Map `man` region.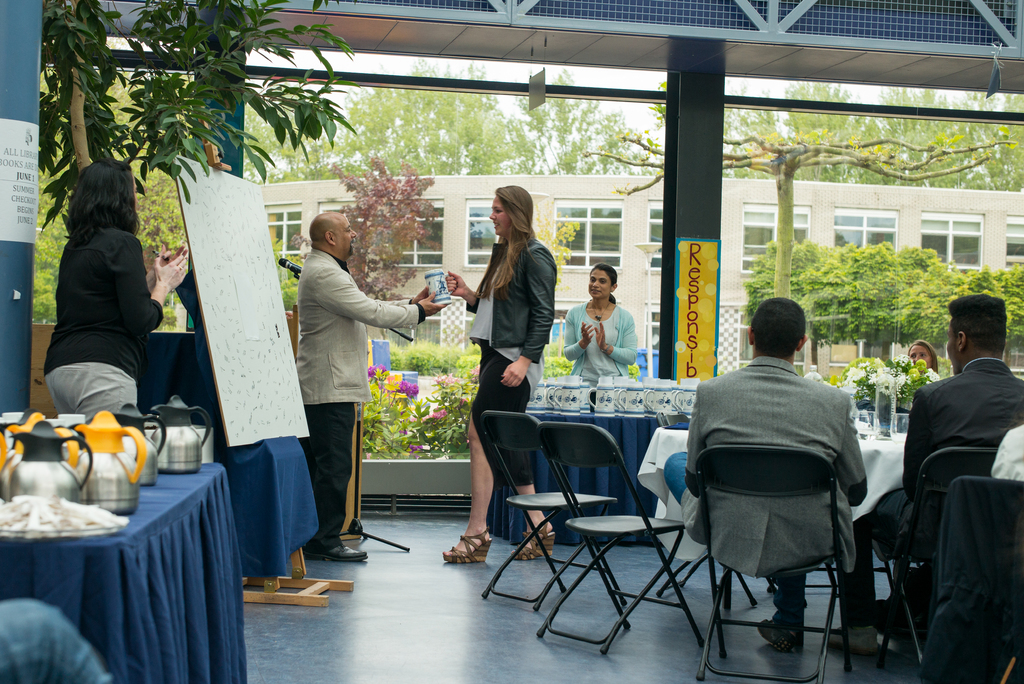
Mapped to 874/291/1023/660.
